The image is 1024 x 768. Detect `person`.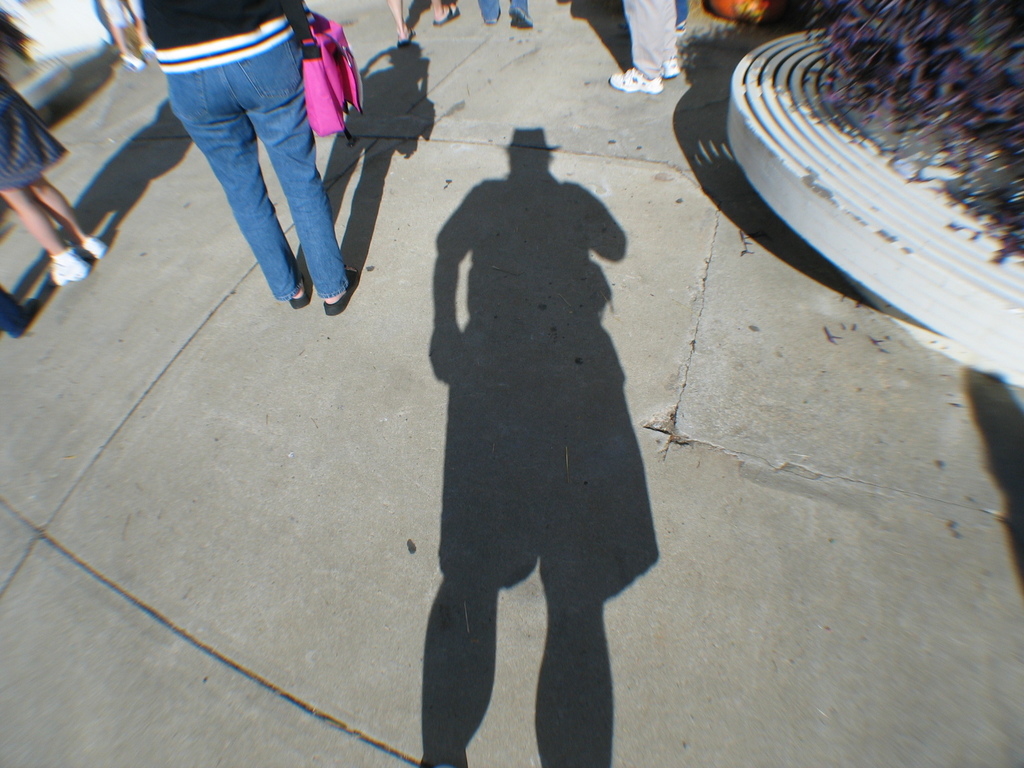
Detection: left=0, top=69, right=104, bottom=281.
